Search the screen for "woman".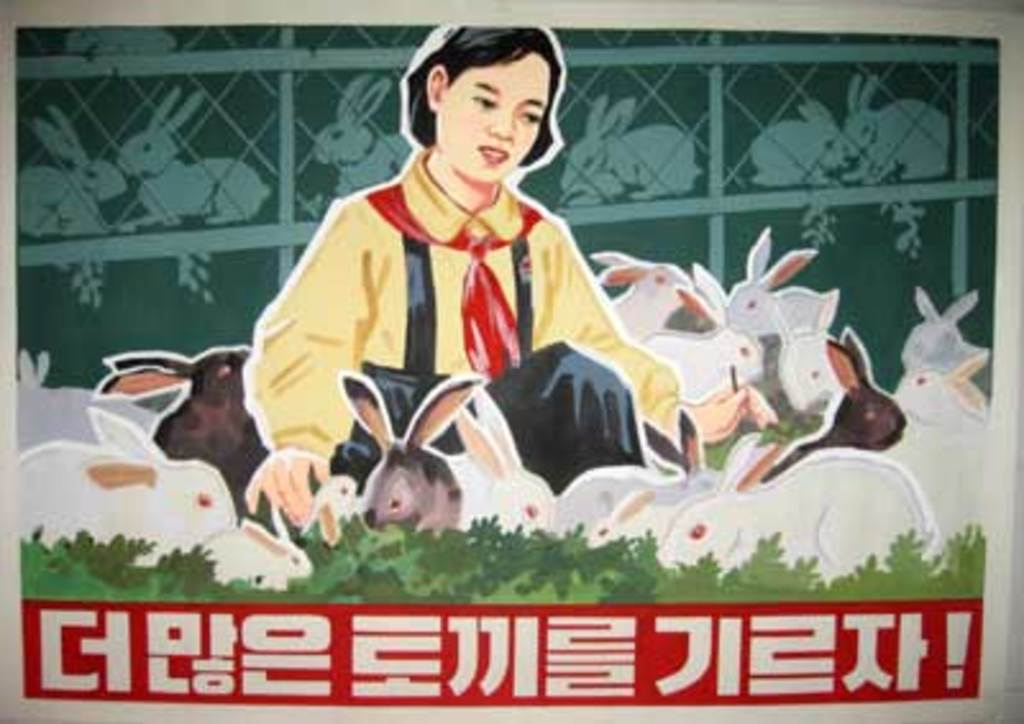
Found at rect(241, 31, 783, 540).
